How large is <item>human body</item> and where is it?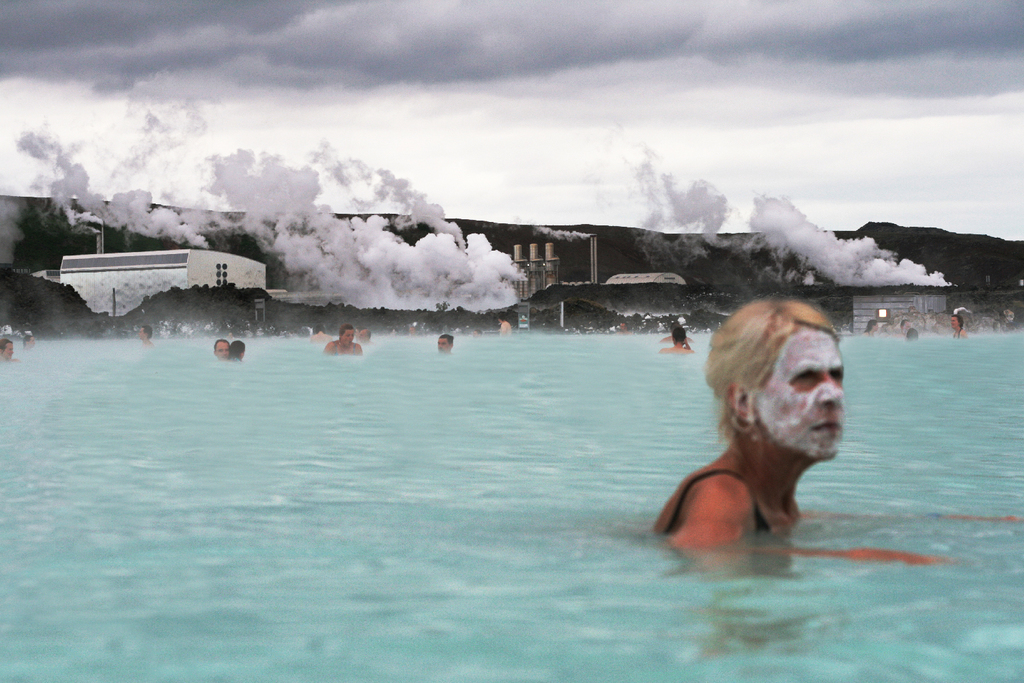
Bounding box: 647/314/875/563.
